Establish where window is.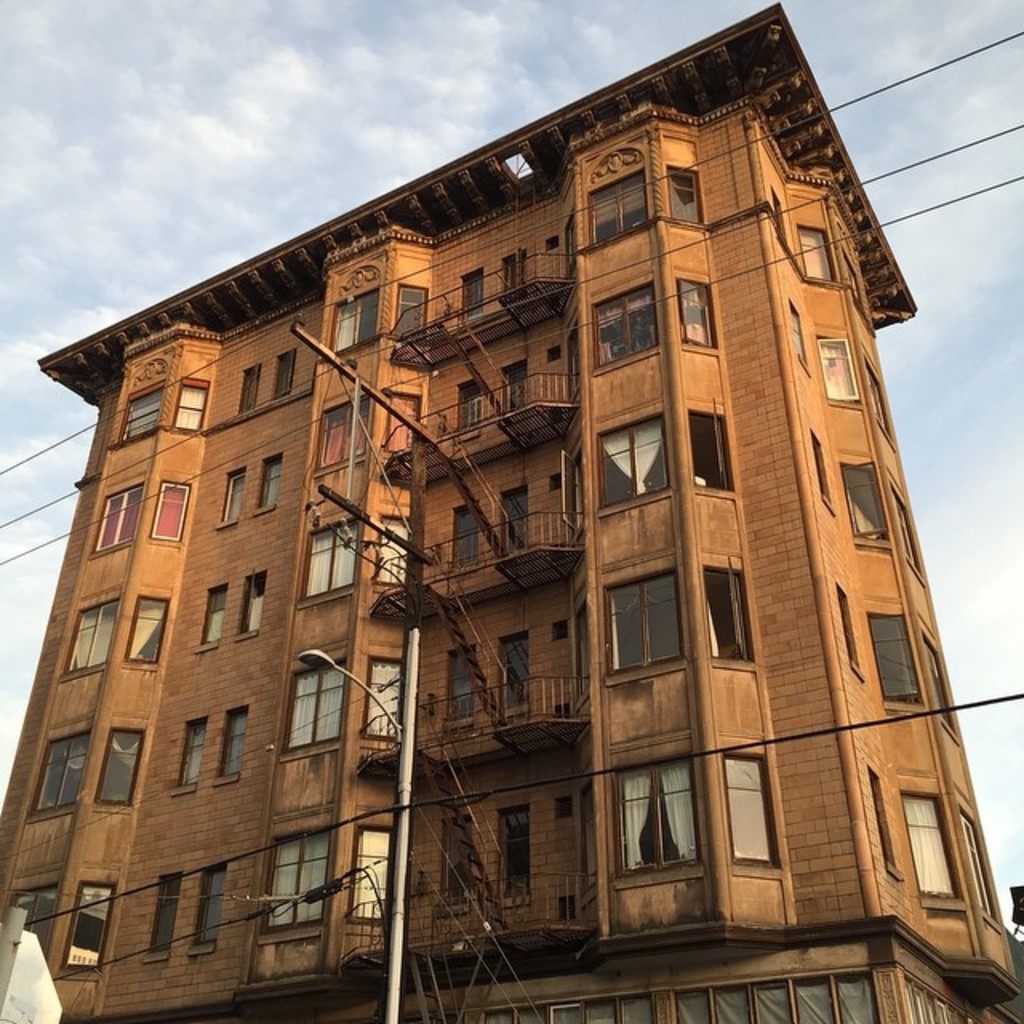
Established at 813 427 840 507.
